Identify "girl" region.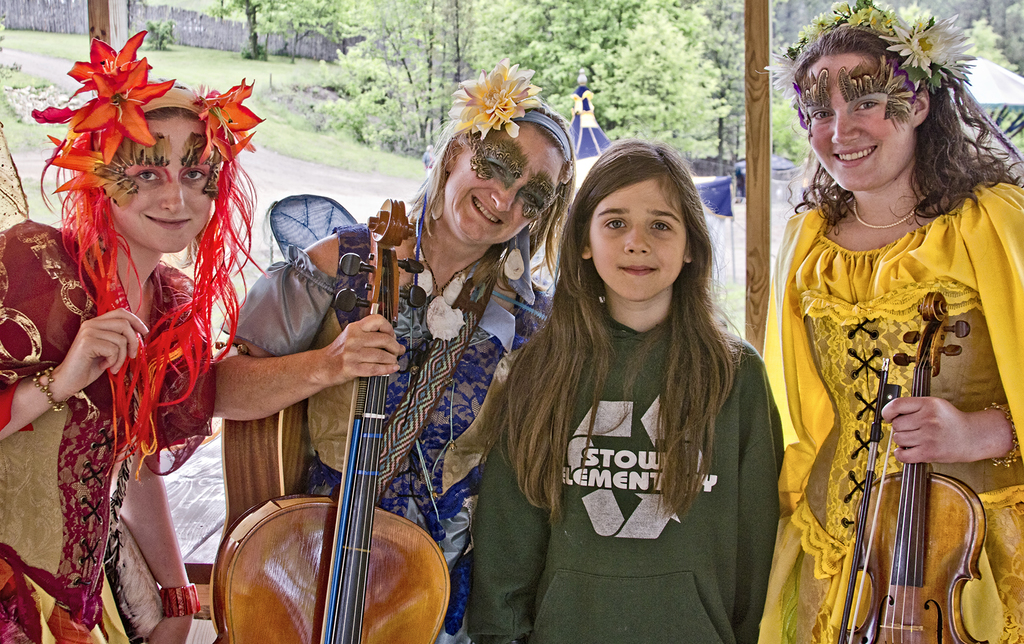
Region: [left=0, top=27, right=269, bottom=643].
